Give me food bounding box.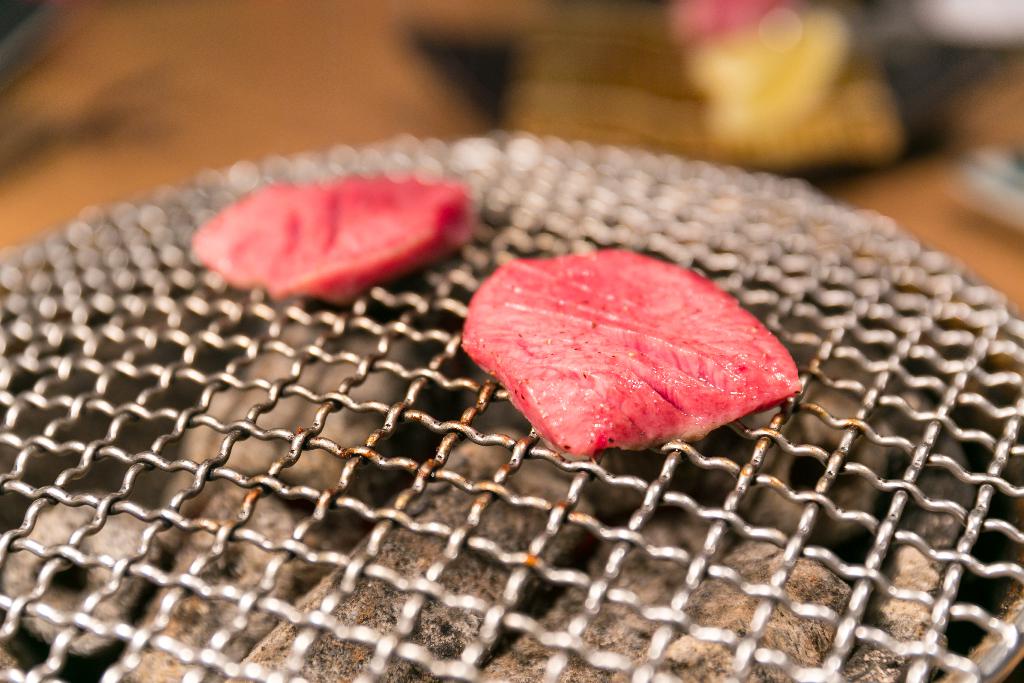
(185,169,472,309).
